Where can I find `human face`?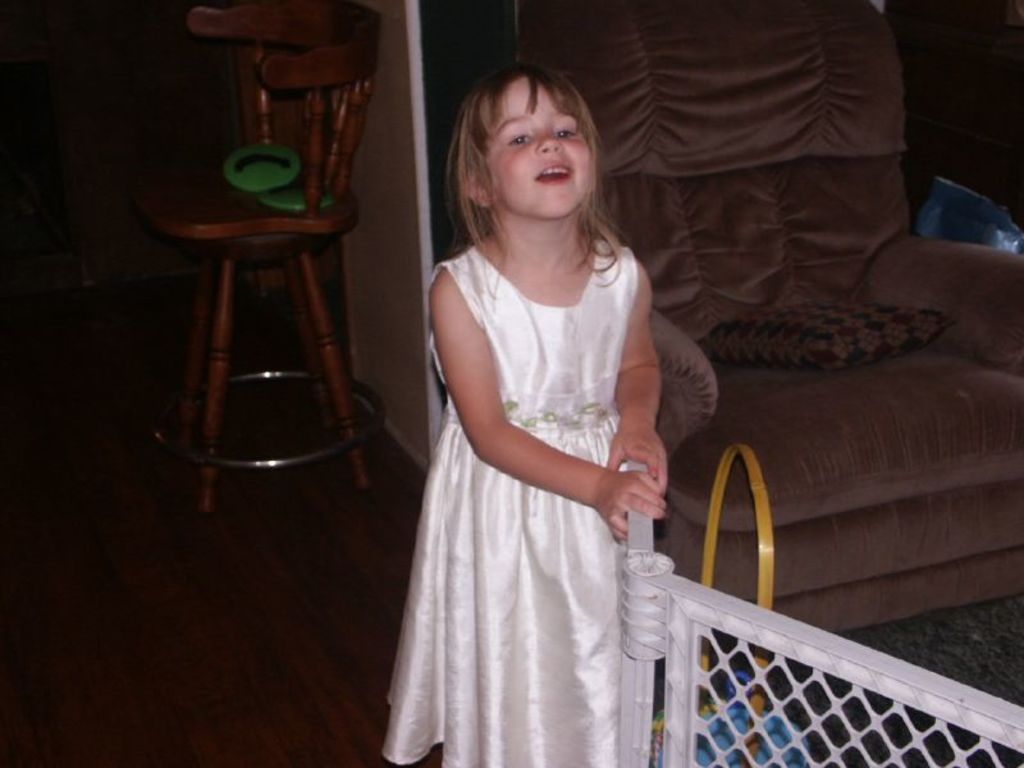
You can find it at 486,77,586,215.
